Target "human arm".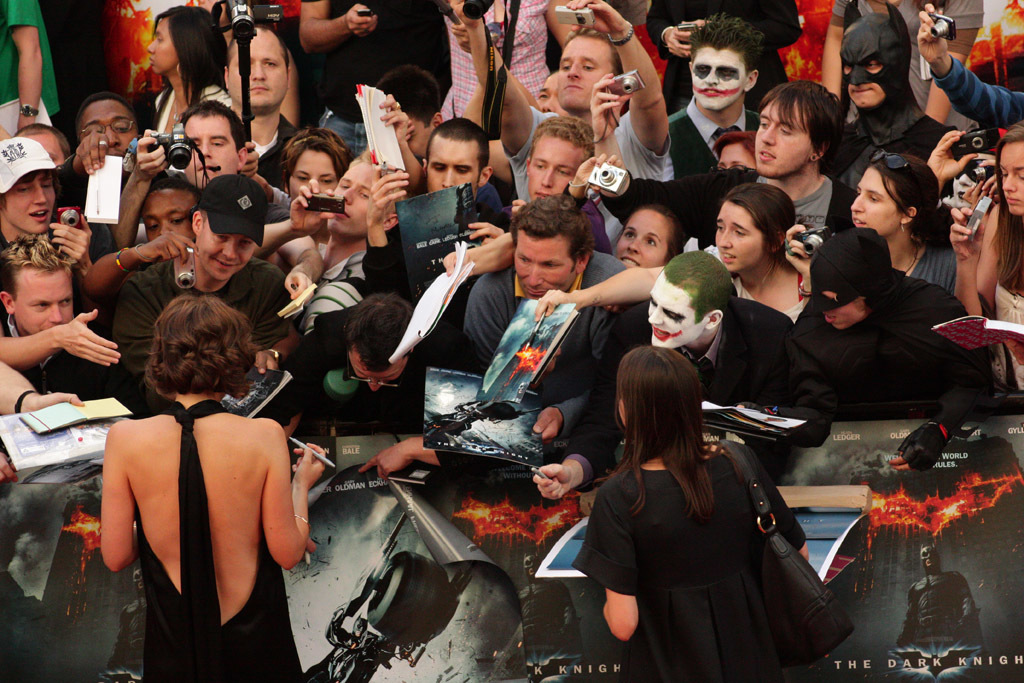
Target region: bbox(586, 70, 690, 247).
